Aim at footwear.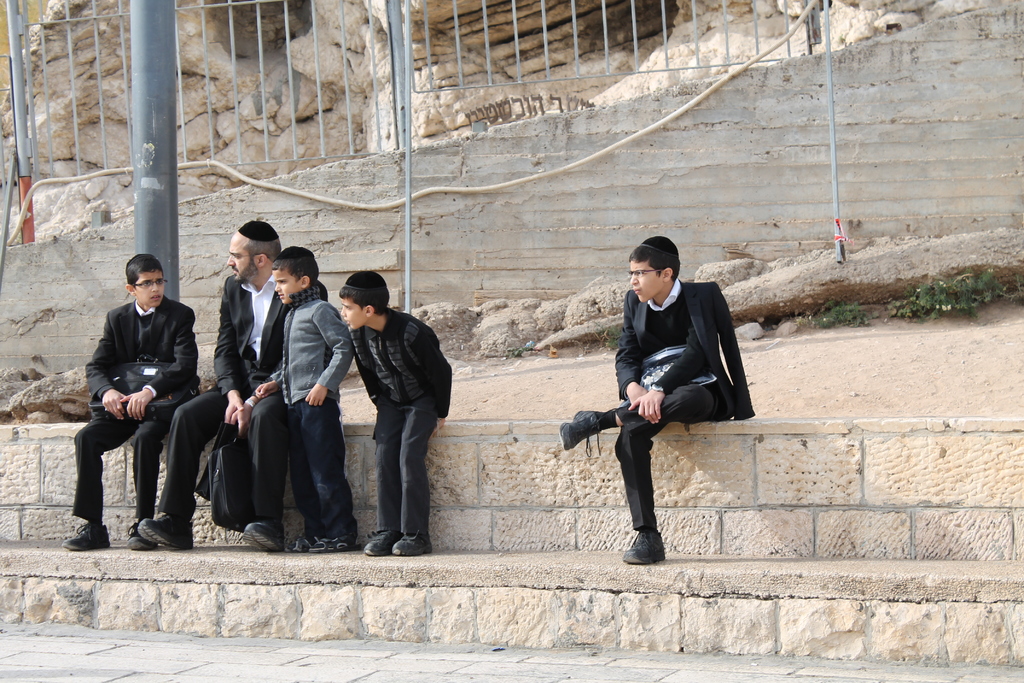
Aimed at pyautogui.locateOnScreen(619, 529, 669, 561).
